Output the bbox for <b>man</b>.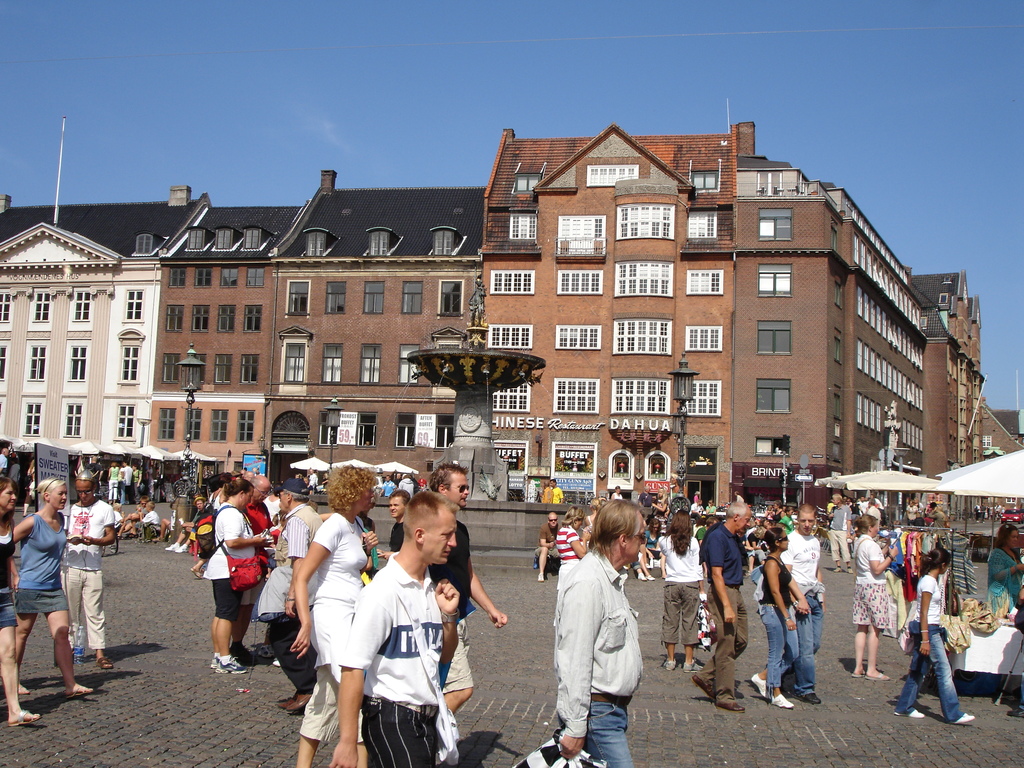
(x1=86, y1=456, x2=104, y2=498).
